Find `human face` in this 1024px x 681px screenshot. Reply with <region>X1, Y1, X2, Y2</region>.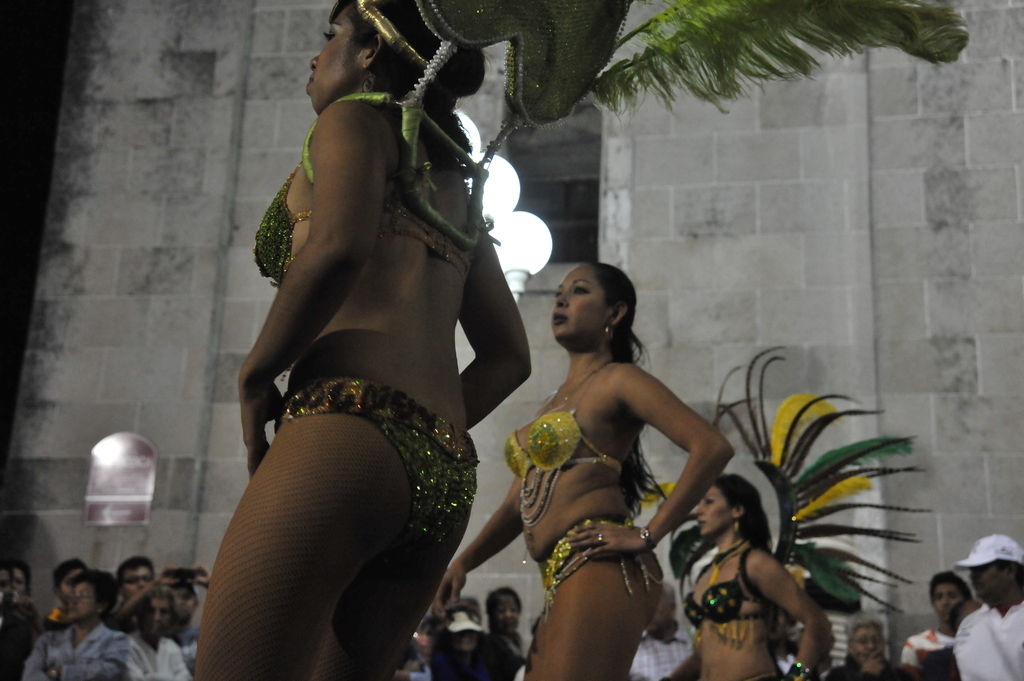
<region>696, 486, 732, 537</region>.
